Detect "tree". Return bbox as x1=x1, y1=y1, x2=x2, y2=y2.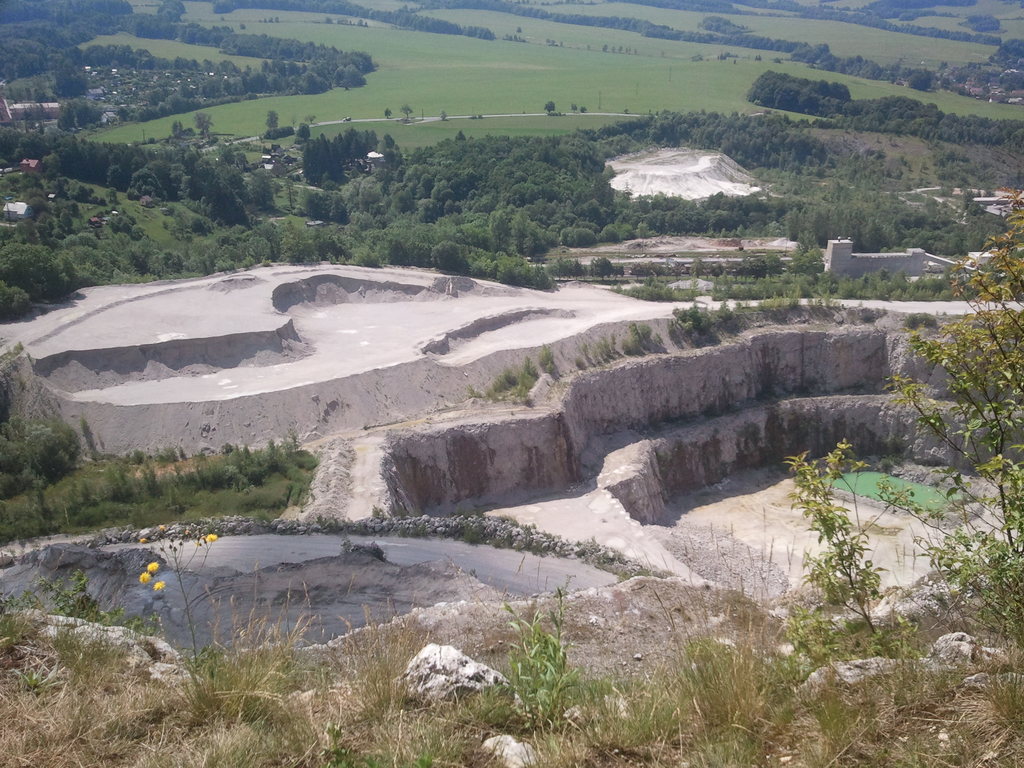
x1=545, y1=38, x2=550, y2=44.
